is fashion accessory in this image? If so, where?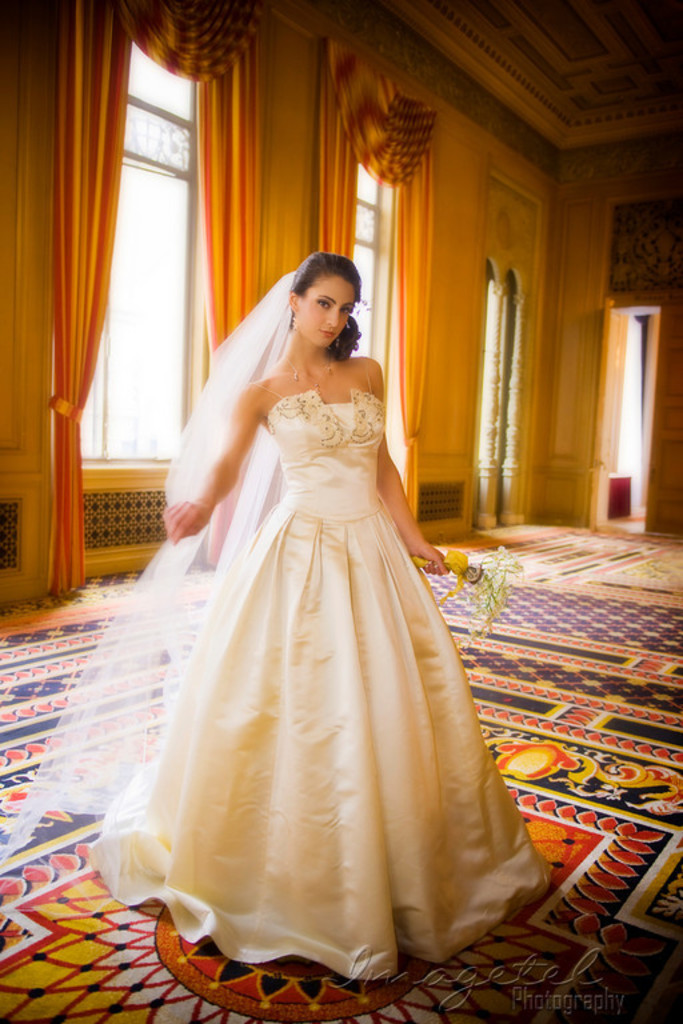
Yes, at x1=332 y1=332 x2=343 y2=351.
